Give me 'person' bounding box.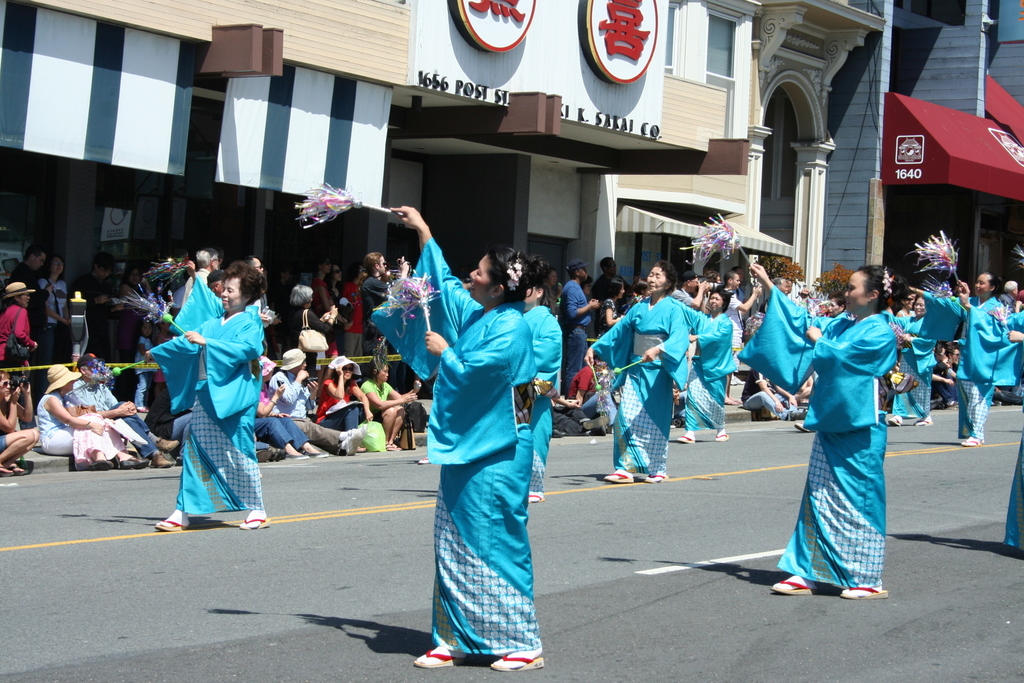
(70, 352, 184, 470).
